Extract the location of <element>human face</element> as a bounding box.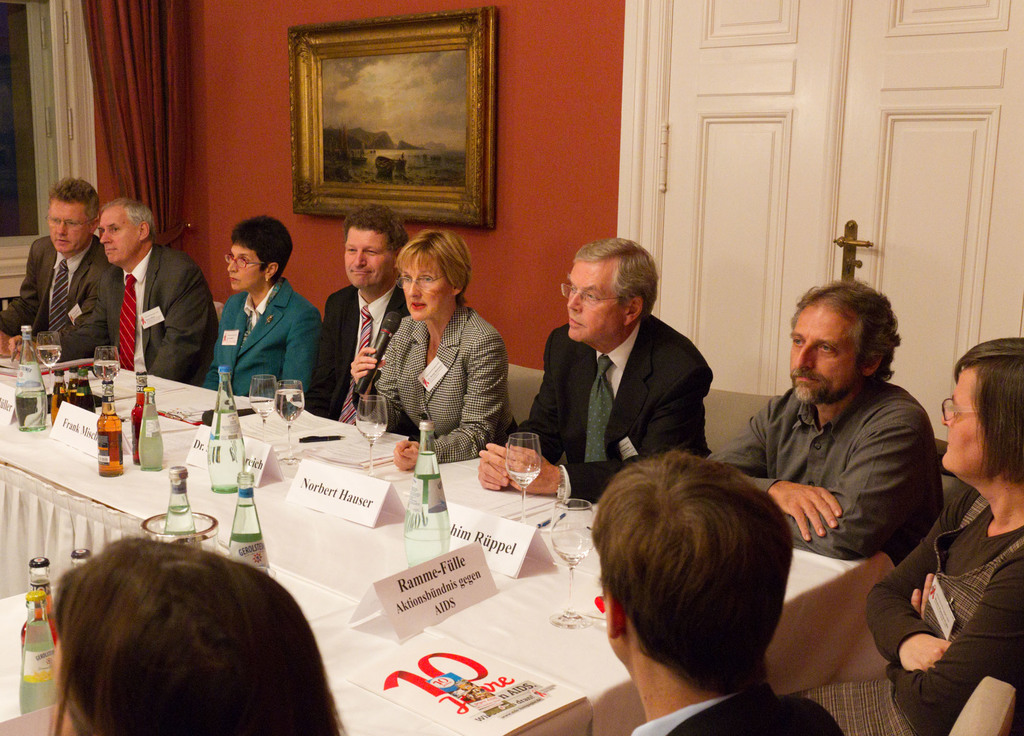
790/301/861/402.
